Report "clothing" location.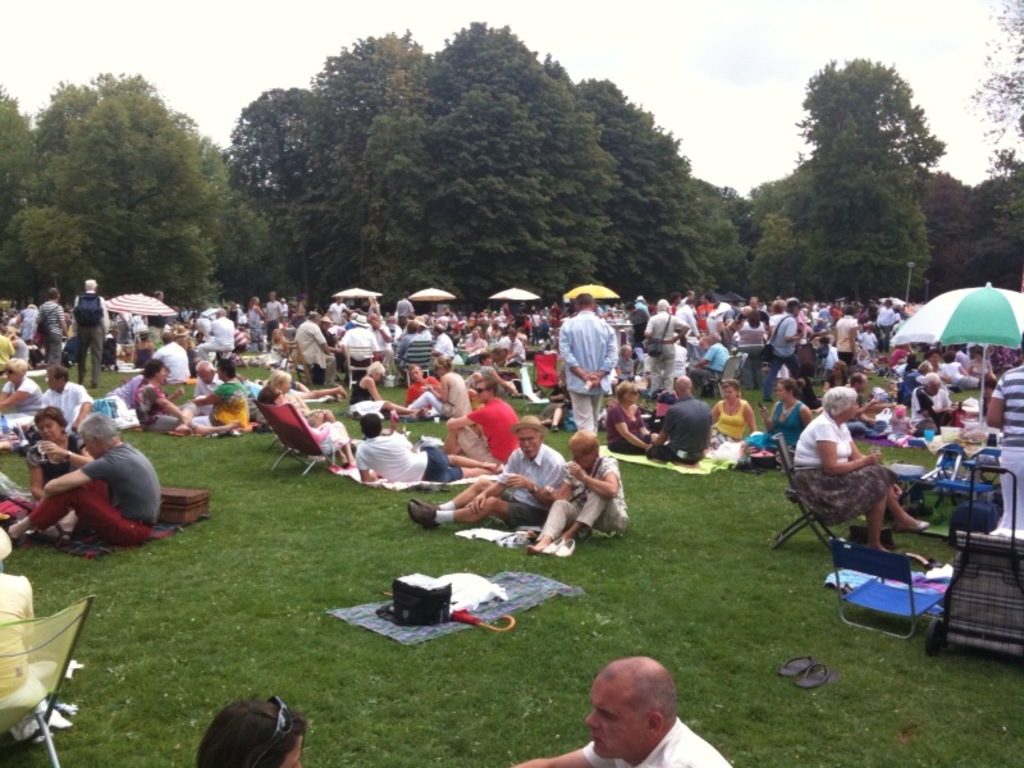
Report: detection(749, 397, 813, 458).
